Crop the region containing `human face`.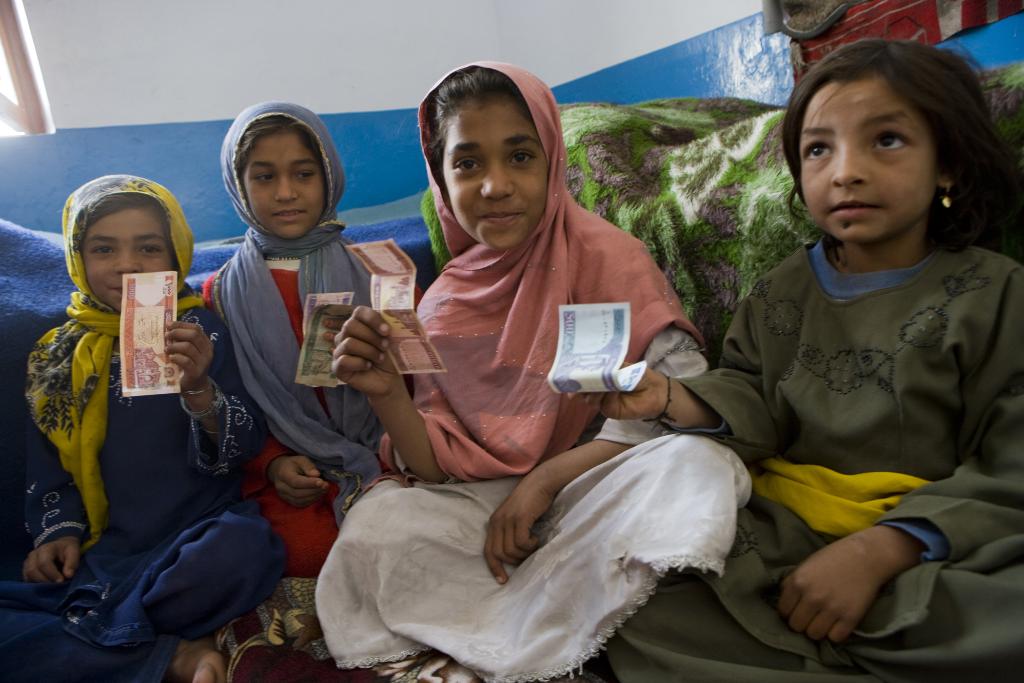
Crop region: <box>796,80,939,247</box>.
